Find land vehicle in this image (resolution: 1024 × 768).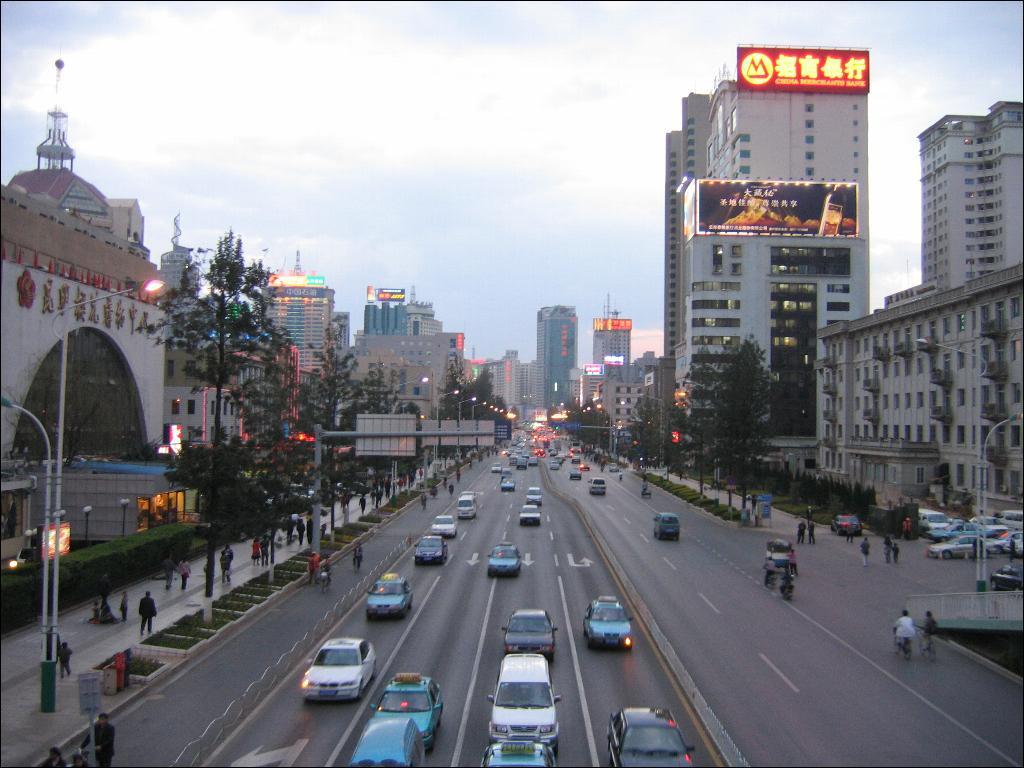
pyautogui.locateOnScreen(614, 704, 692, 767).
